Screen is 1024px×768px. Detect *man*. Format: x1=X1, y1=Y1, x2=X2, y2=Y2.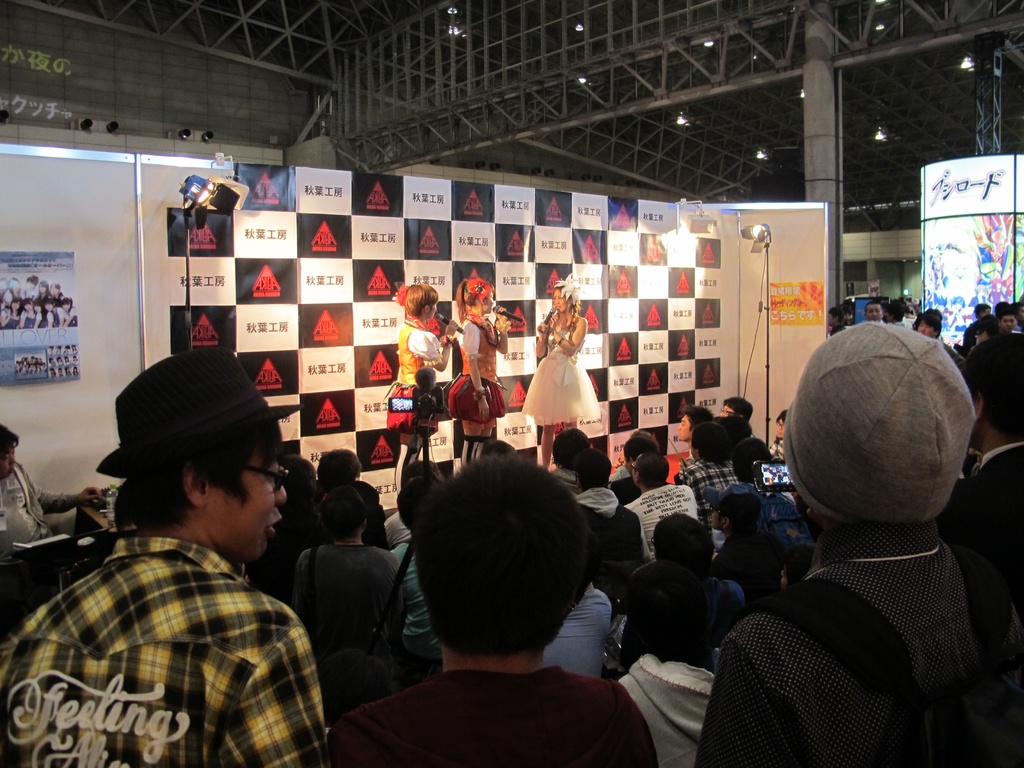
x1=828, y1=305, x2=847, y2=333.
